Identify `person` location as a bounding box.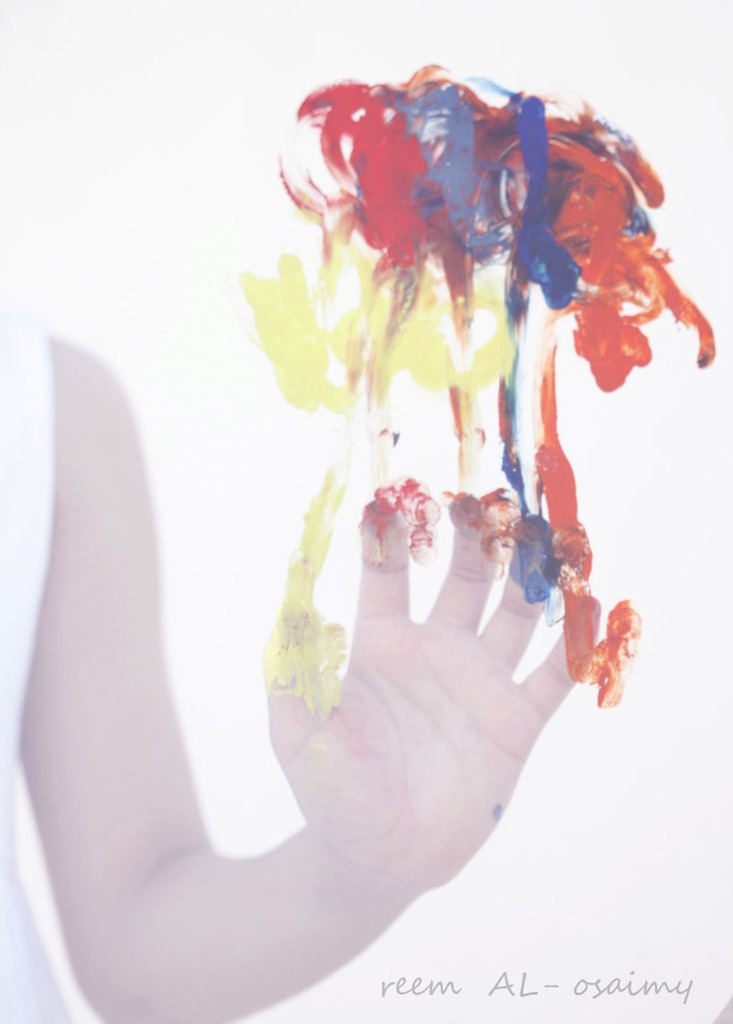
rect(0, 303, 602, 1023).
